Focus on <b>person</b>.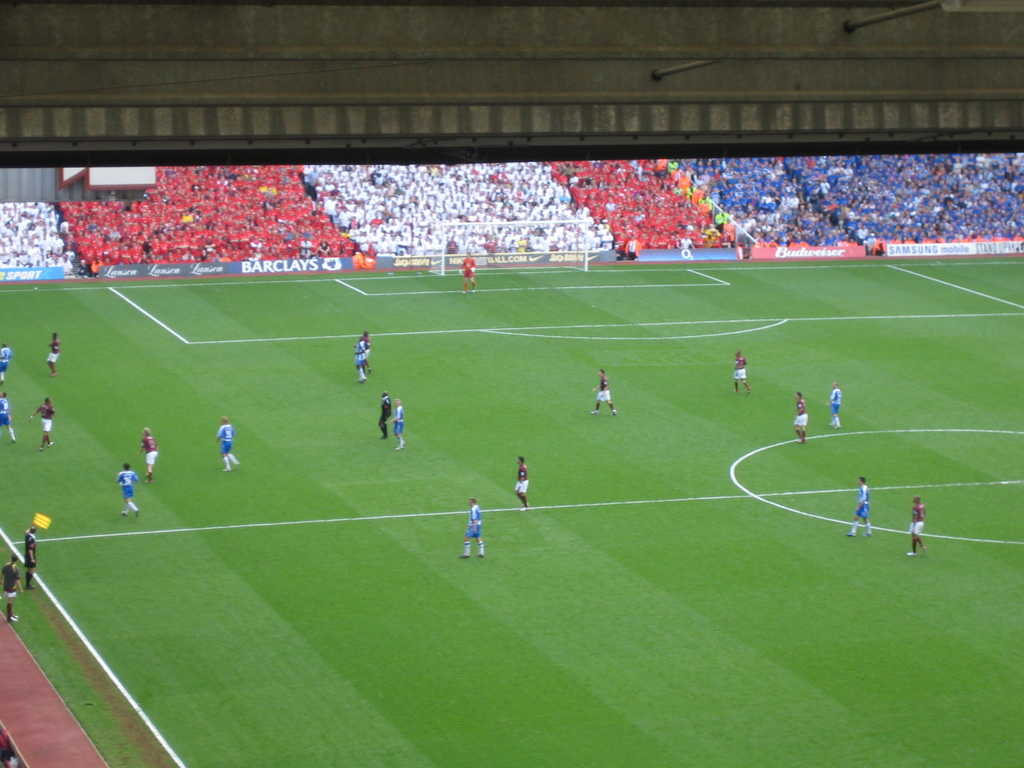
Focused at box(513, 454, 529, 511).
